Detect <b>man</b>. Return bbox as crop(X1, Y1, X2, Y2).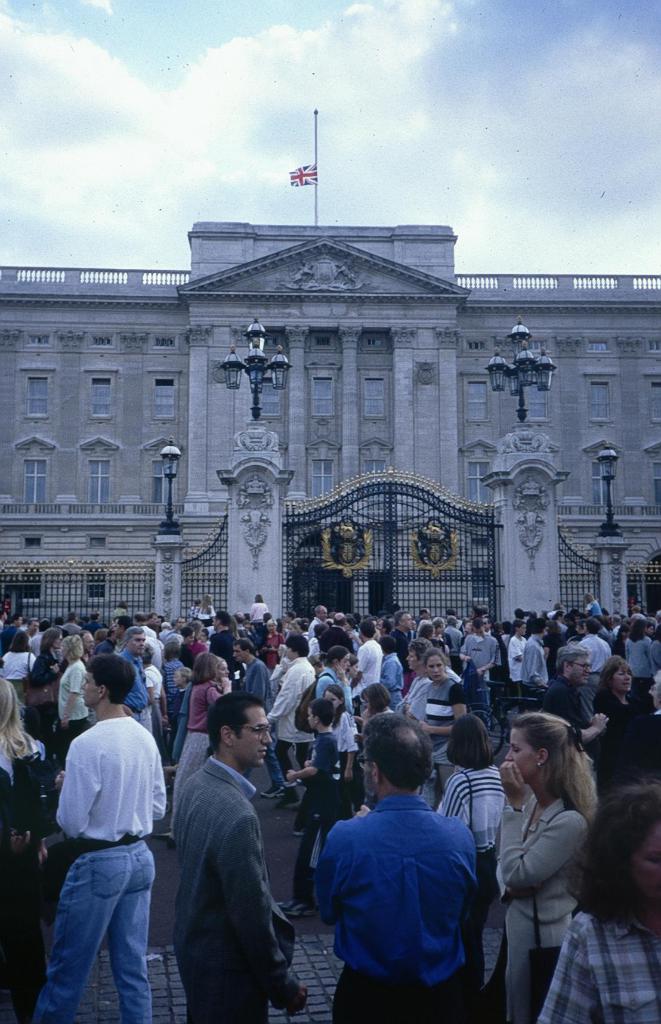
crop(170, 689, 307, 1023).
